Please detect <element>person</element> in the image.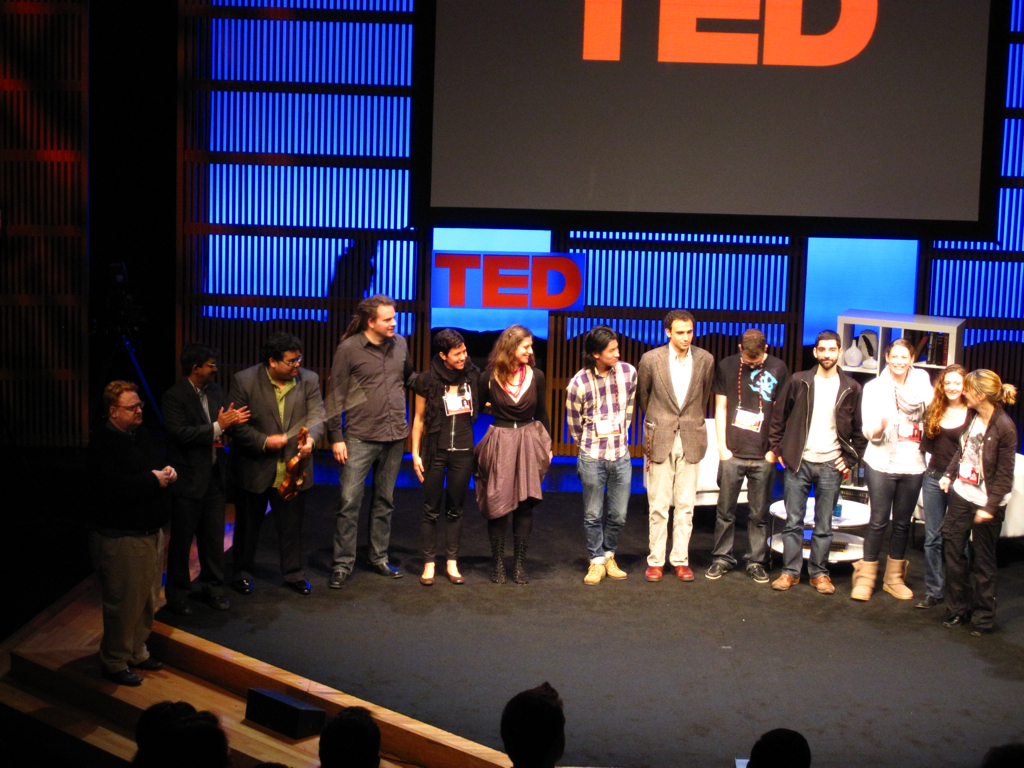
[left=481, top=323, right=546, bottom=590].
